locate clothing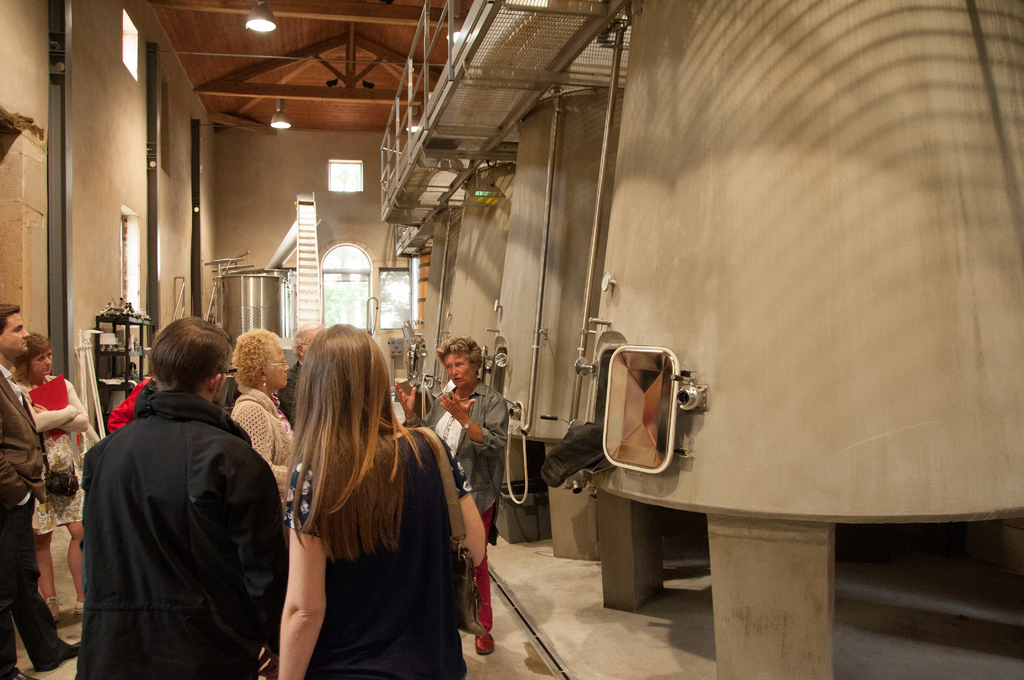
265 359 435 633
